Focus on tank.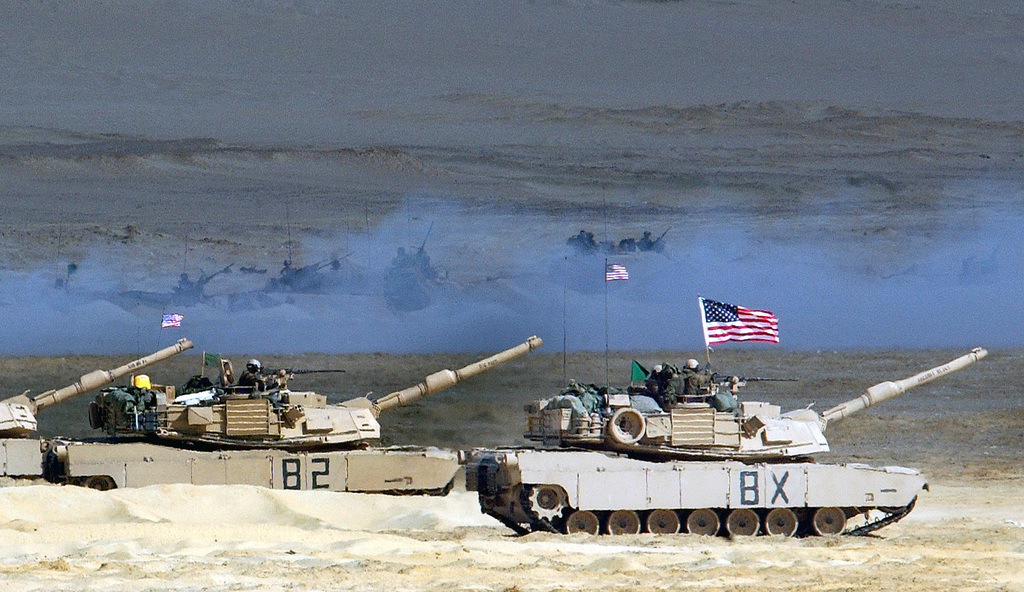
Focused at Rect(40, 340, 544, 495).
